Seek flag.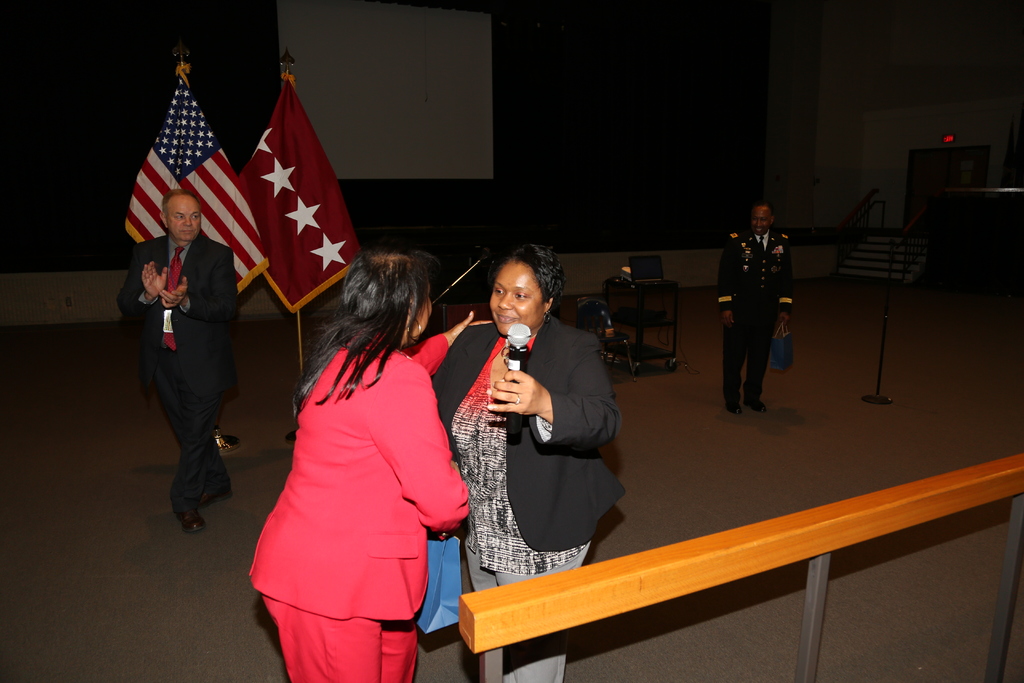
bbox=(113, 75, 273, 326).
